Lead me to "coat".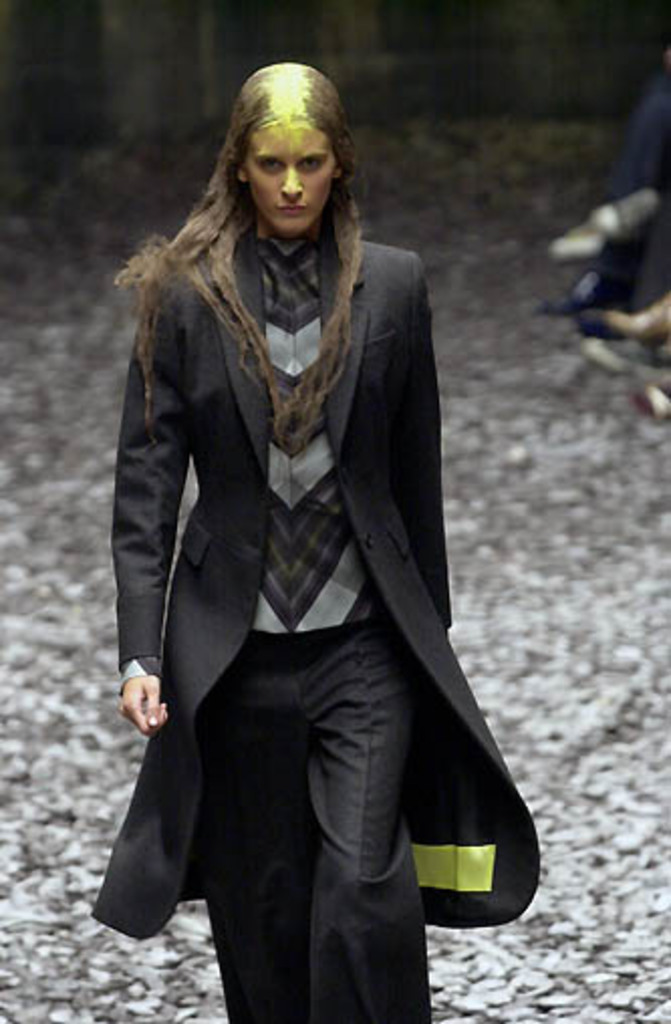
Lead to 113 111 514 943.
